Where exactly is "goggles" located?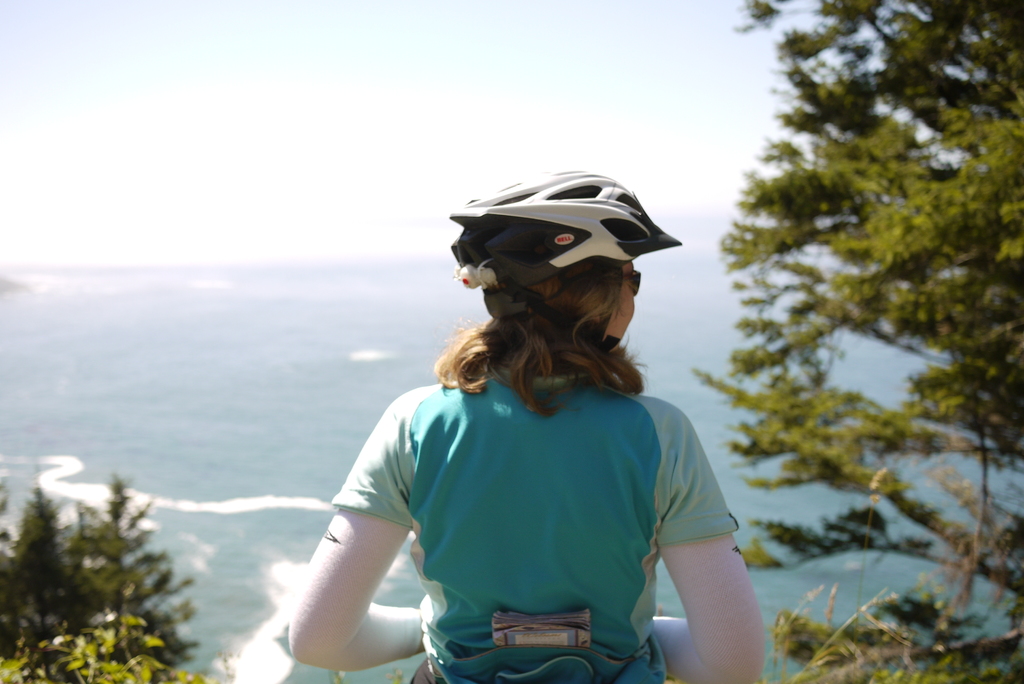
Its bounding box is x1=616 y1=270 x2=641 y2=298.
